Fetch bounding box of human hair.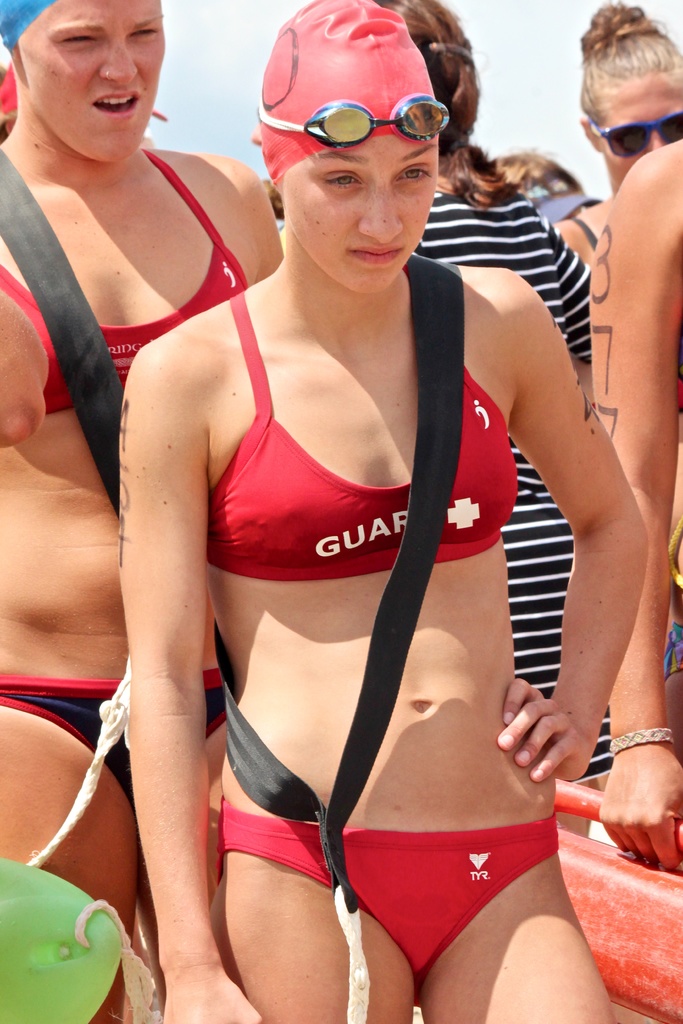
Bbox: 481 140 588 200.
